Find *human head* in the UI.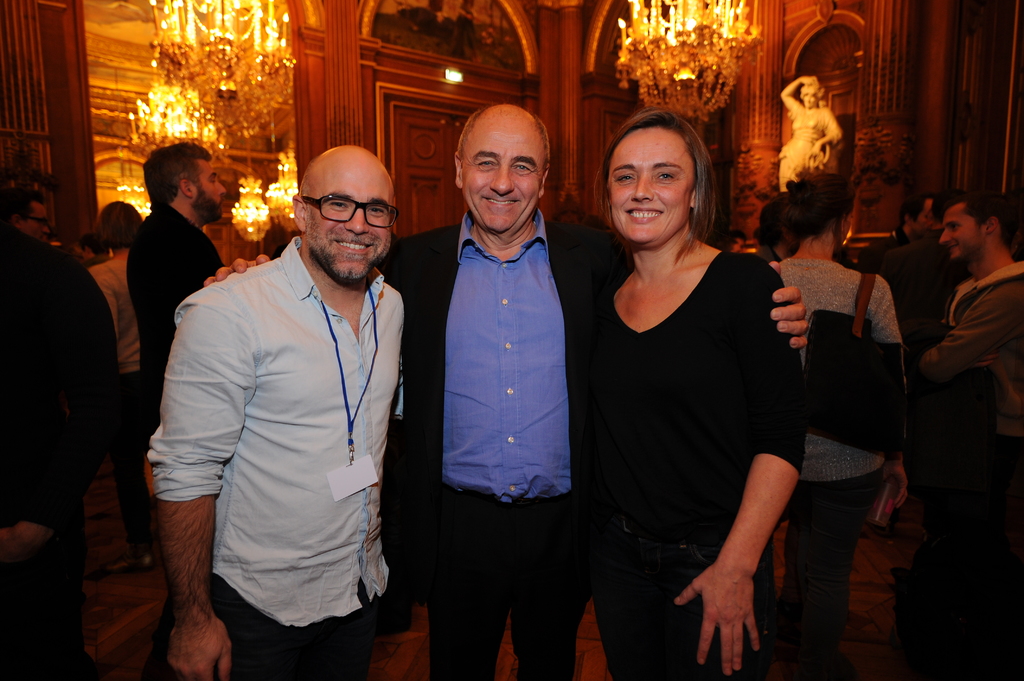
UI element at [x1=97, y1=198, x2=140, y2=248].
